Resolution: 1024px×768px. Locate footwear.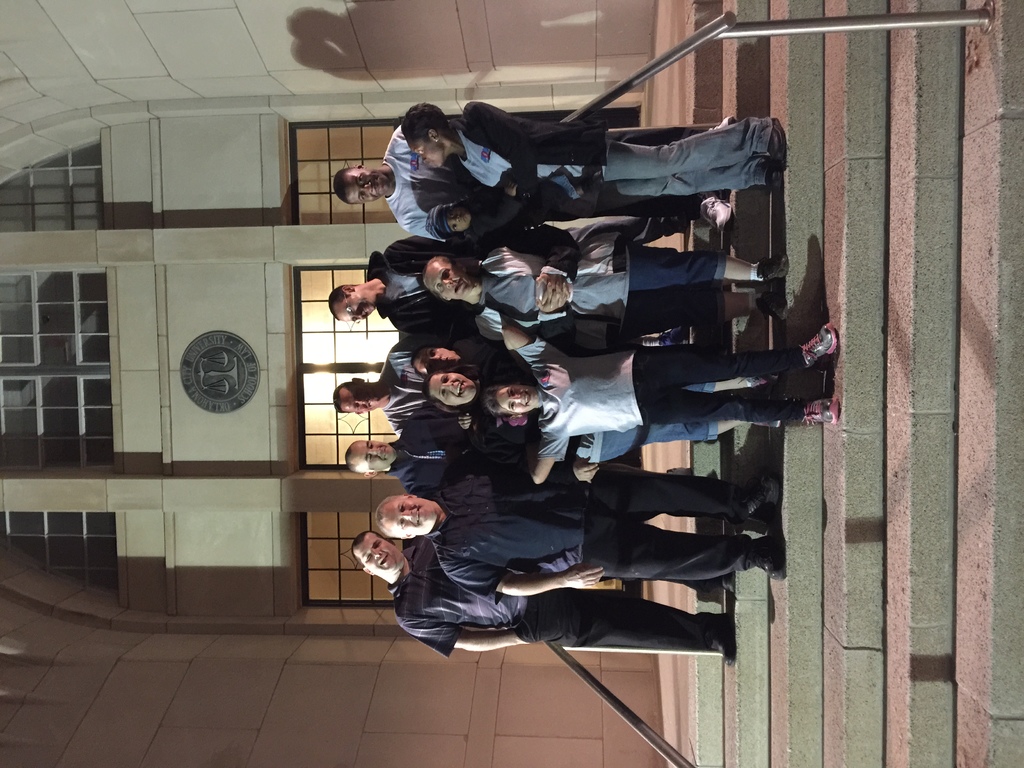
748, 468, 782, 522.
